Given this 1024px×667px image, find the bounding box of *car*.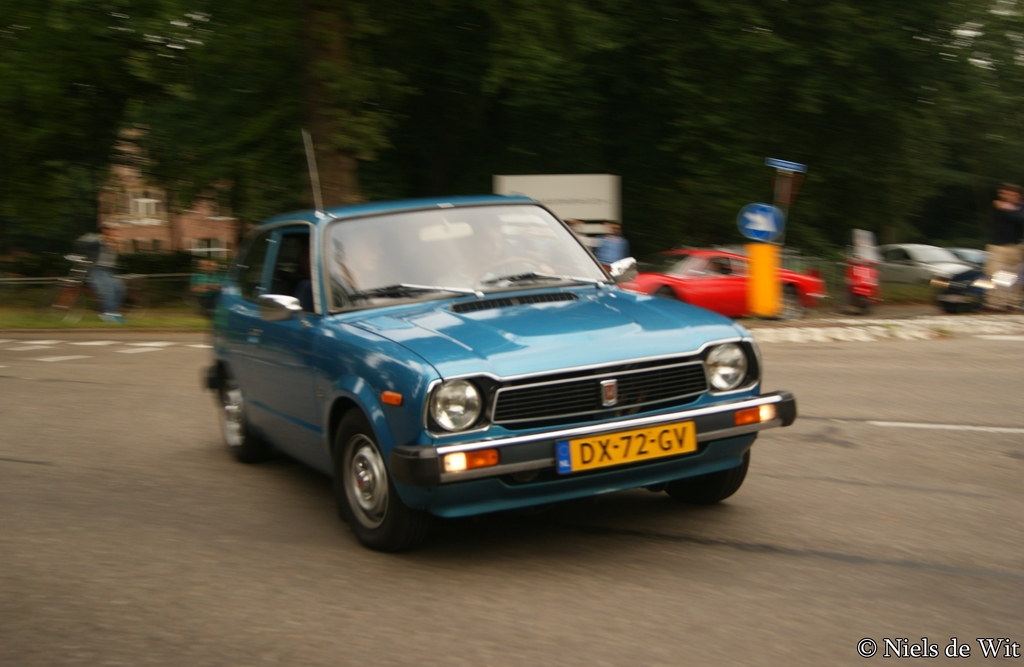
612/245/828/321.
